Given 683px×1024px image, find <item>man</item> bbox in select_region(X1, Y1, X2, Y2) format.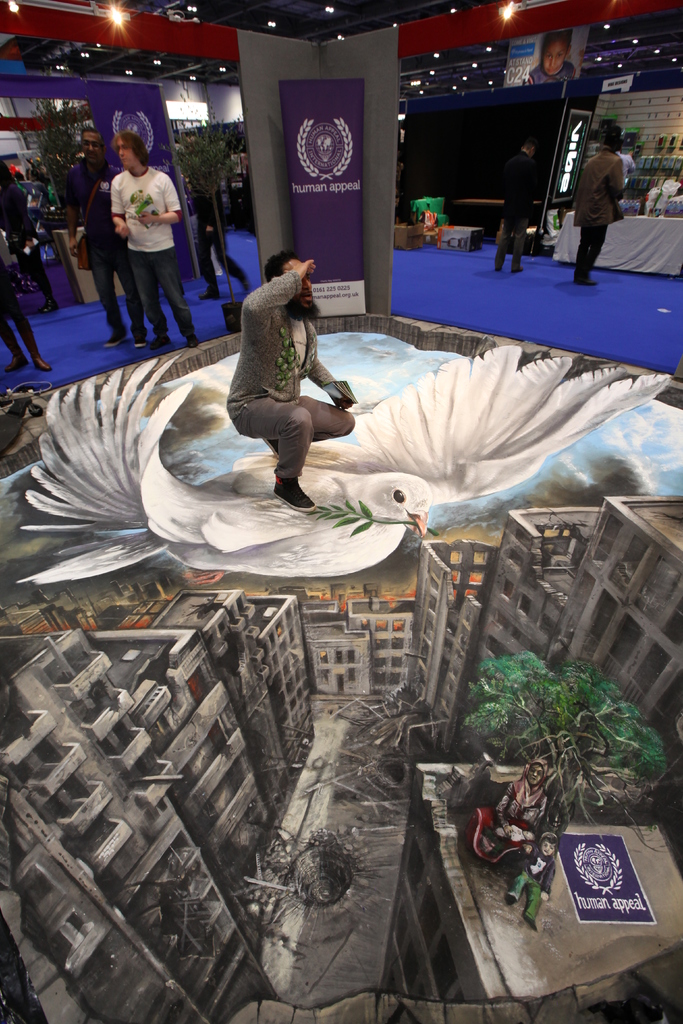
select_region(226, 247, 360, 518).
